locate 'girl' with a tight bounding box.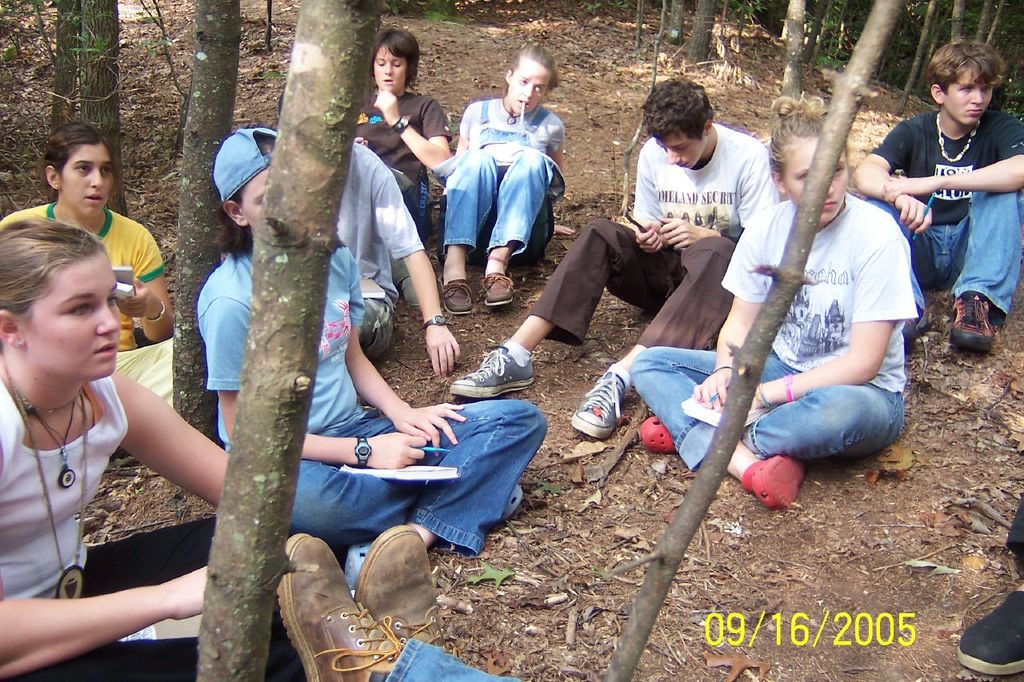
0,211,303,681.
